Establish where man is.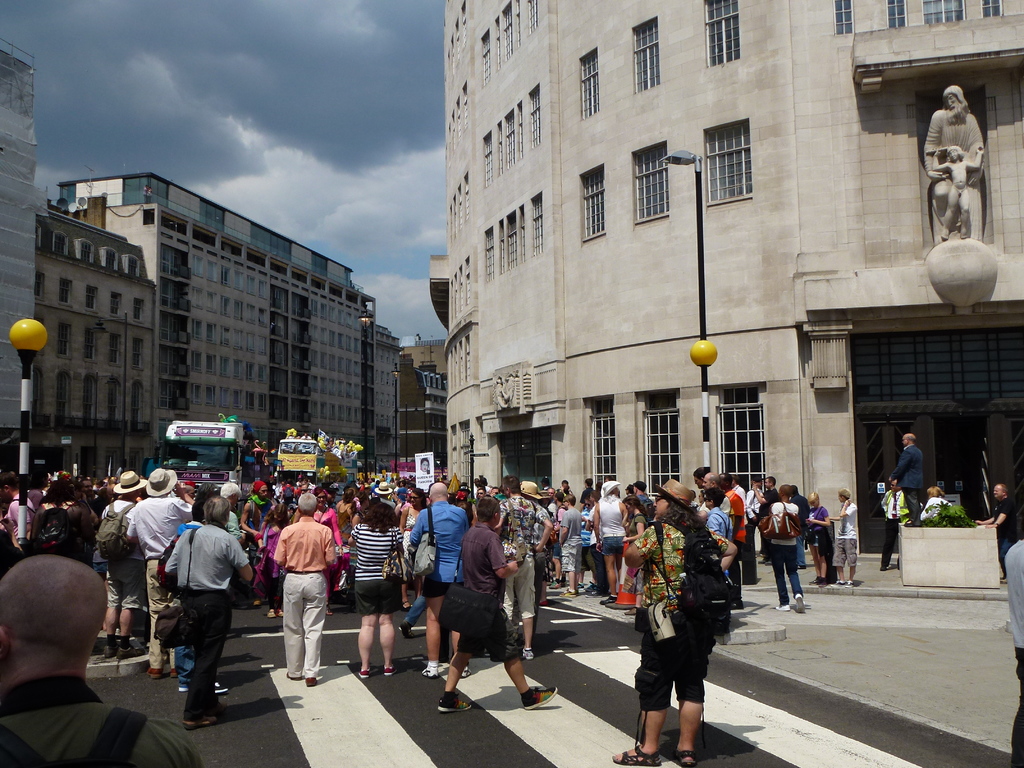
Established at (795, 483, 811, 569).
